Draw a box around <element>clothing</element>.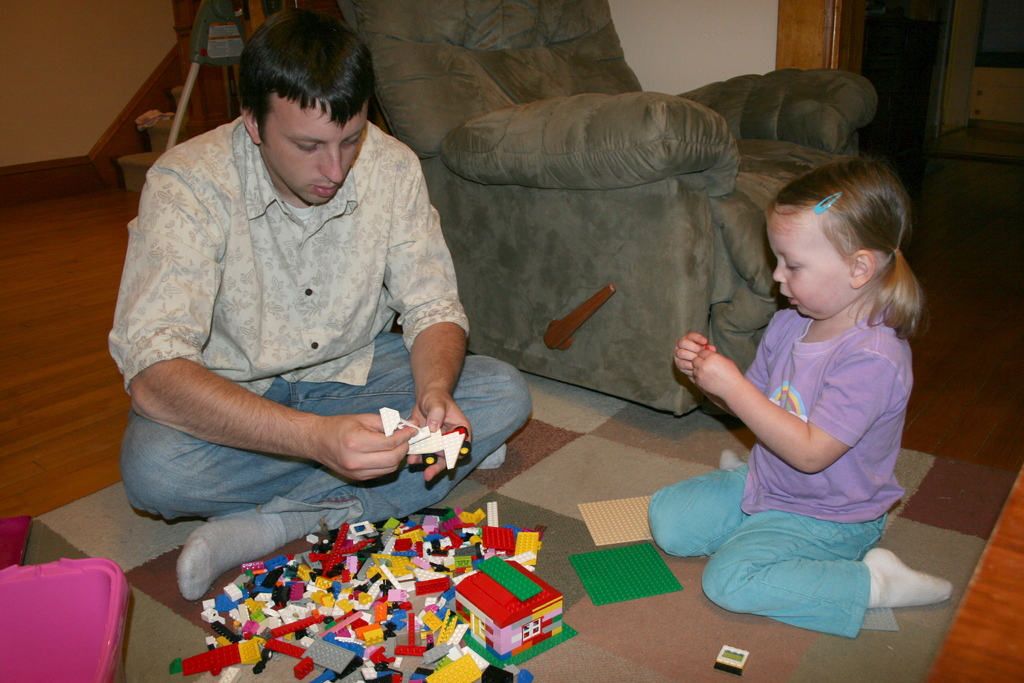
rect(116, 88, 489, 541).
